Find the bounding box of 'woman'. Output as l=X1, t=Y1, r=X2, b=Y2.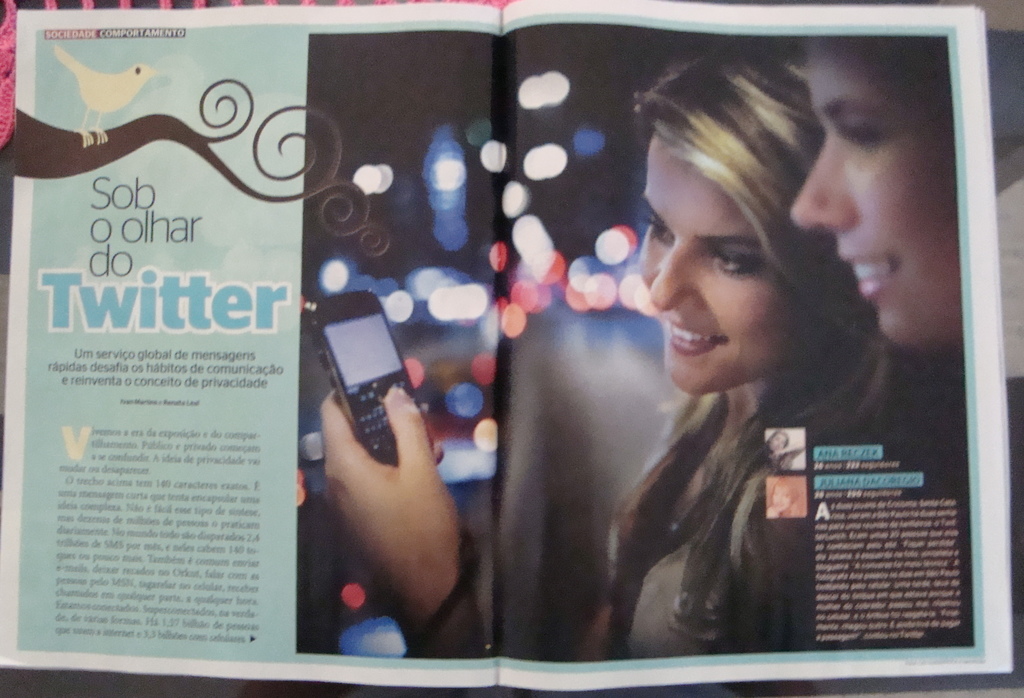
l=789, t=38, r=964, b=386.
